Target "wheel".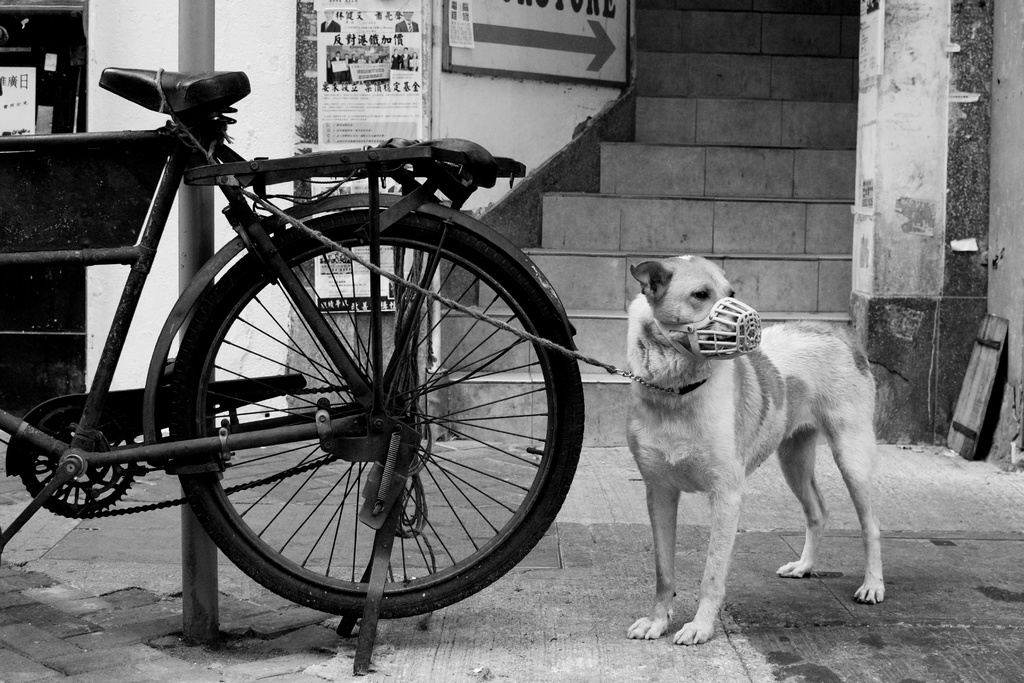
Target region: (160,207,590,623).
